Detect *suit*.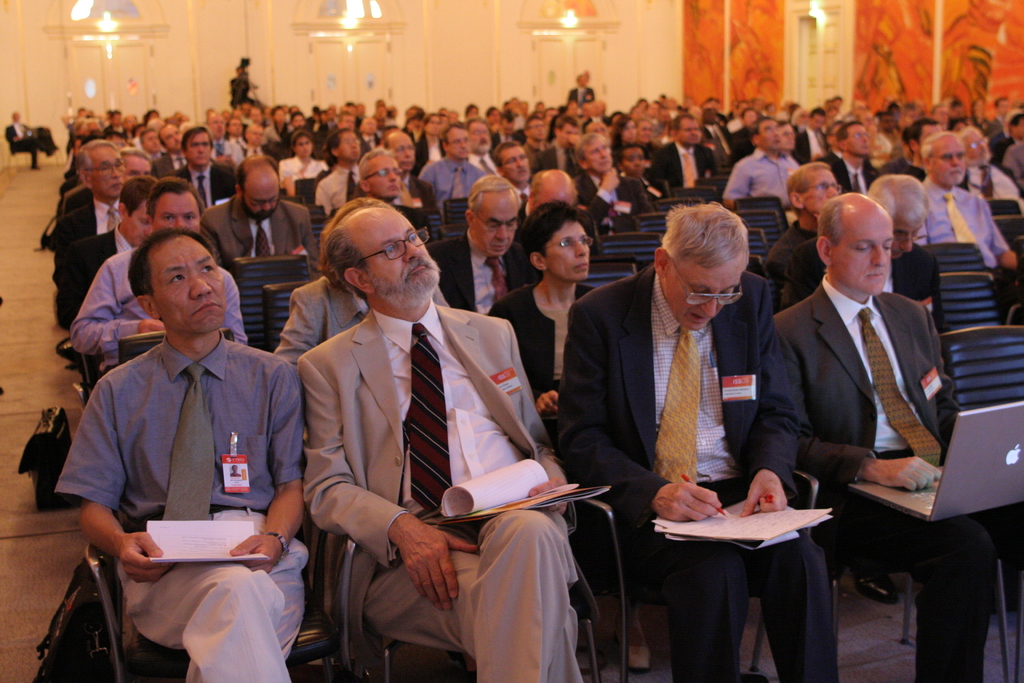
Detected at 567 85 598 101.
